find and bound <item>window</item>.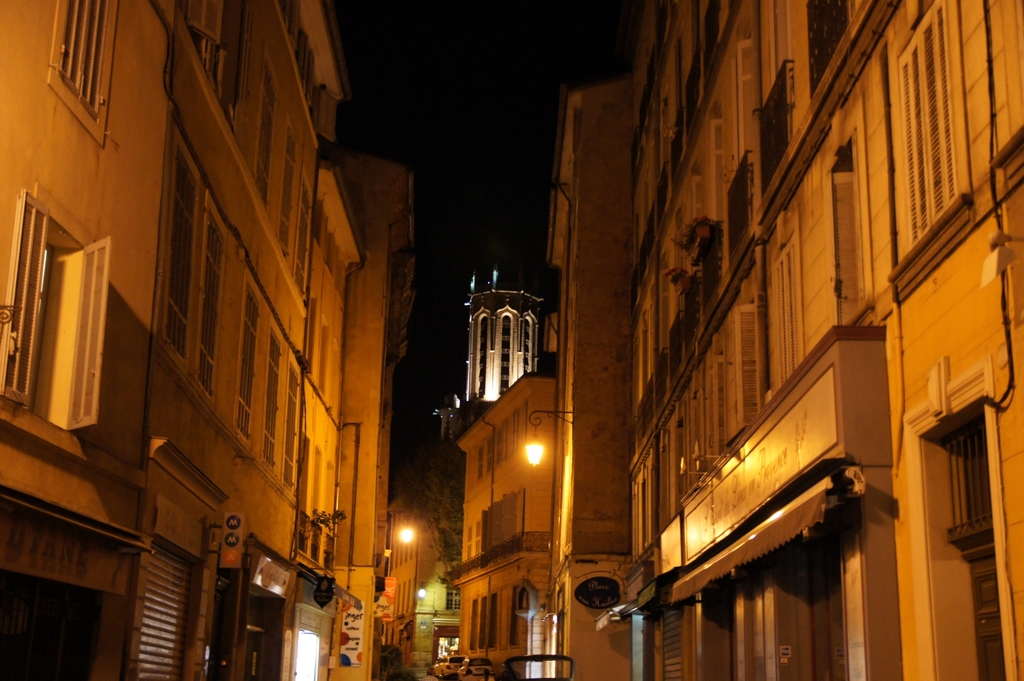
Bound: 189:197:232:413.
